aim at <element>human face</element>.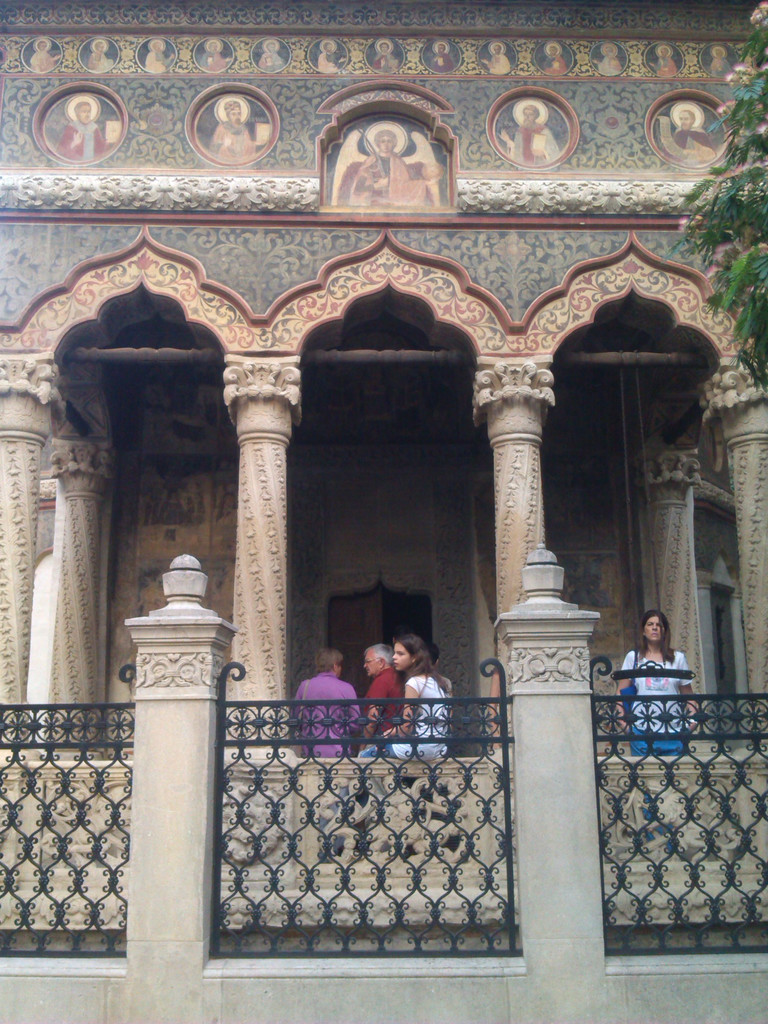
Aimed at 365 650 377 676.
